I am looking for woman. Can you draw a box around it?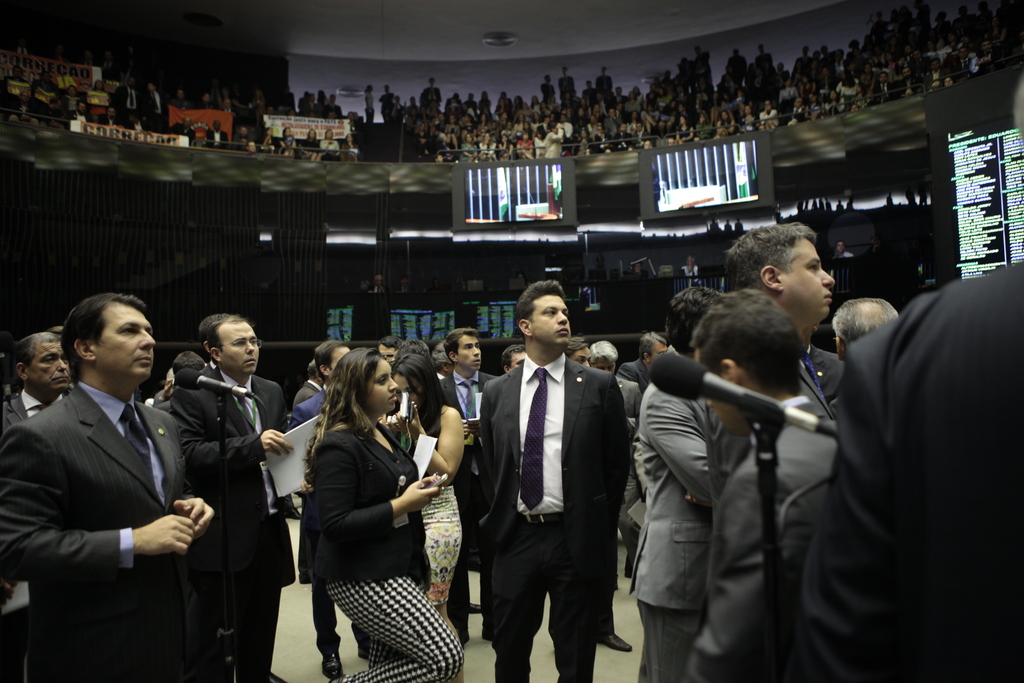
Sure, the bounding box is locate(459, 133, 478, 165).
